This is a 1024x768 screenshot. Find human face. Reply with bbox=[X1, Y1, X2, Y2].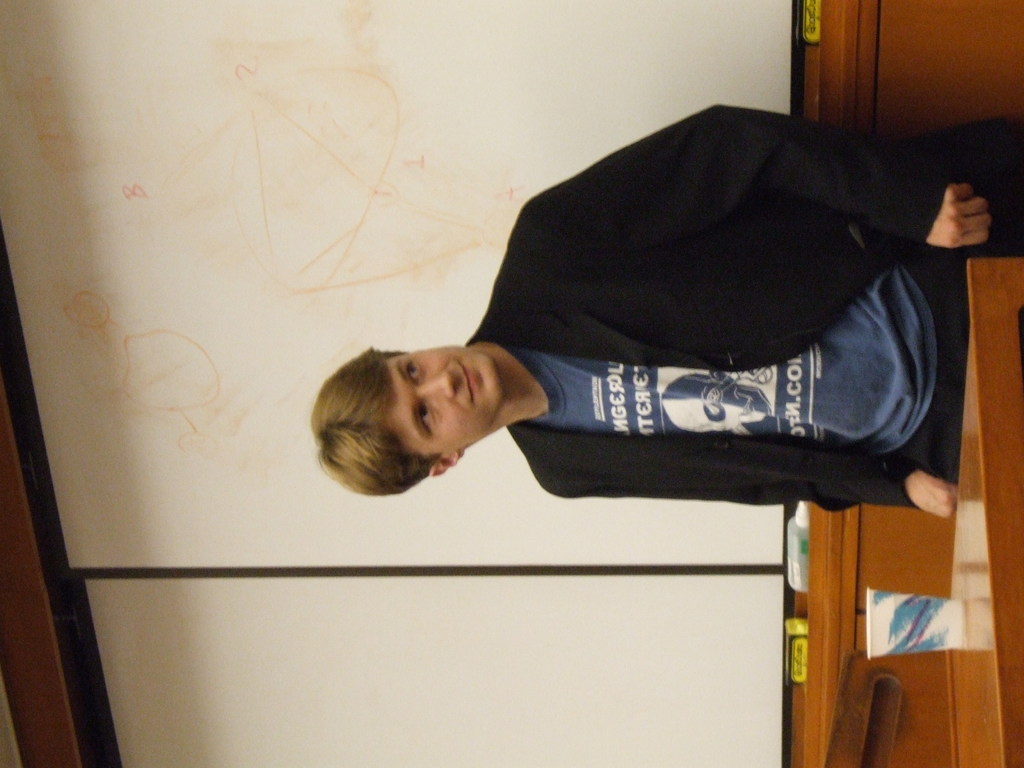
bbox=[381, 348, 502, 446].
